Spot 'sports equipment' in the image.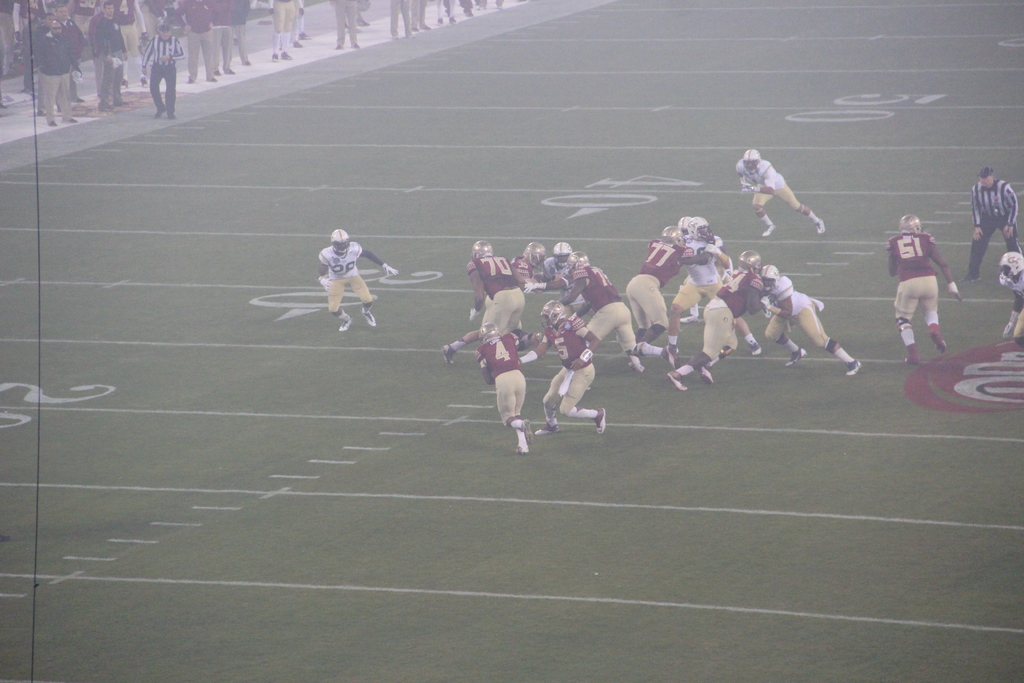
'sports equipment' found at pyautogui.locateOnScreen(660, 226, 684, 249).
